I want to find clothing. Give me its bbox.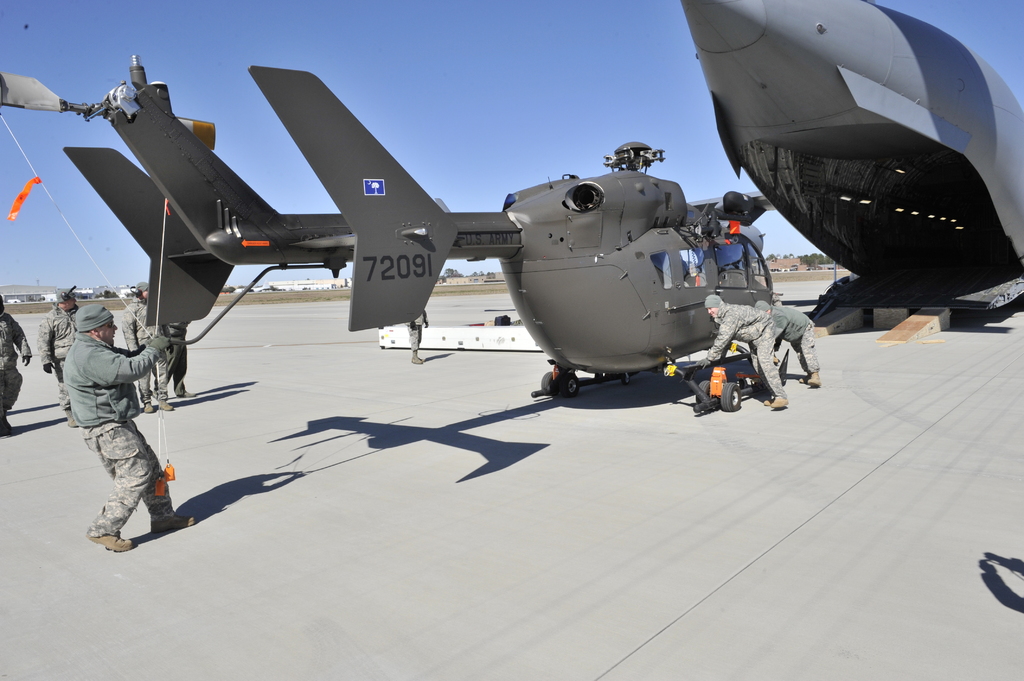
{"left": 721, "top": 298, "right": 755, "bottom": 355}.
